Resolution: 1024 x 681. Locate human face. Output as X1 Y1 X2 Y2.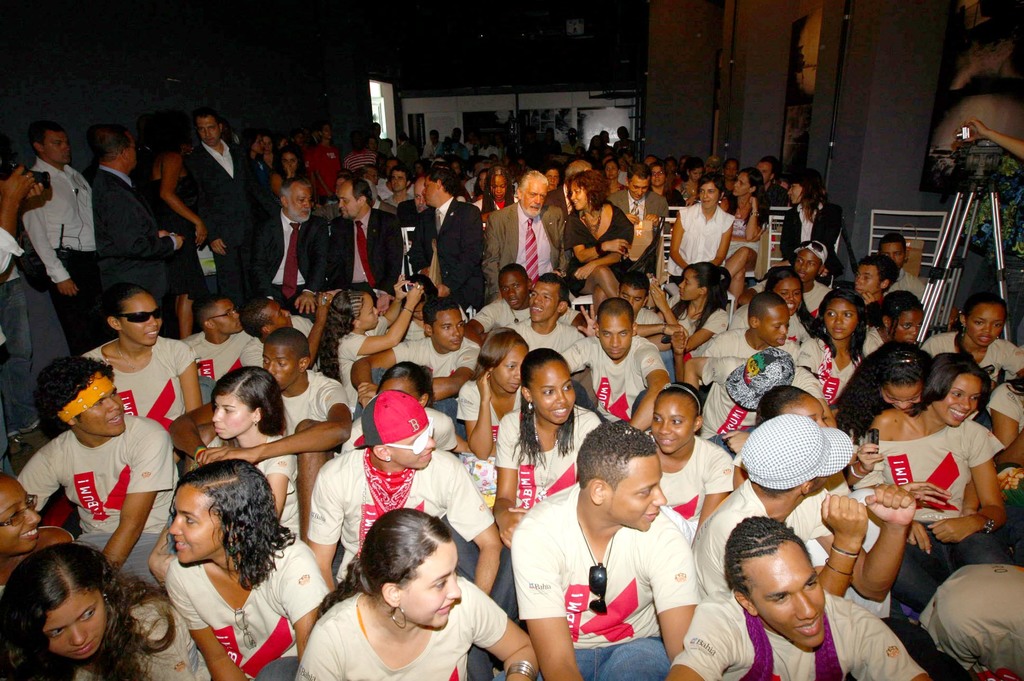
748 547 824 648.
